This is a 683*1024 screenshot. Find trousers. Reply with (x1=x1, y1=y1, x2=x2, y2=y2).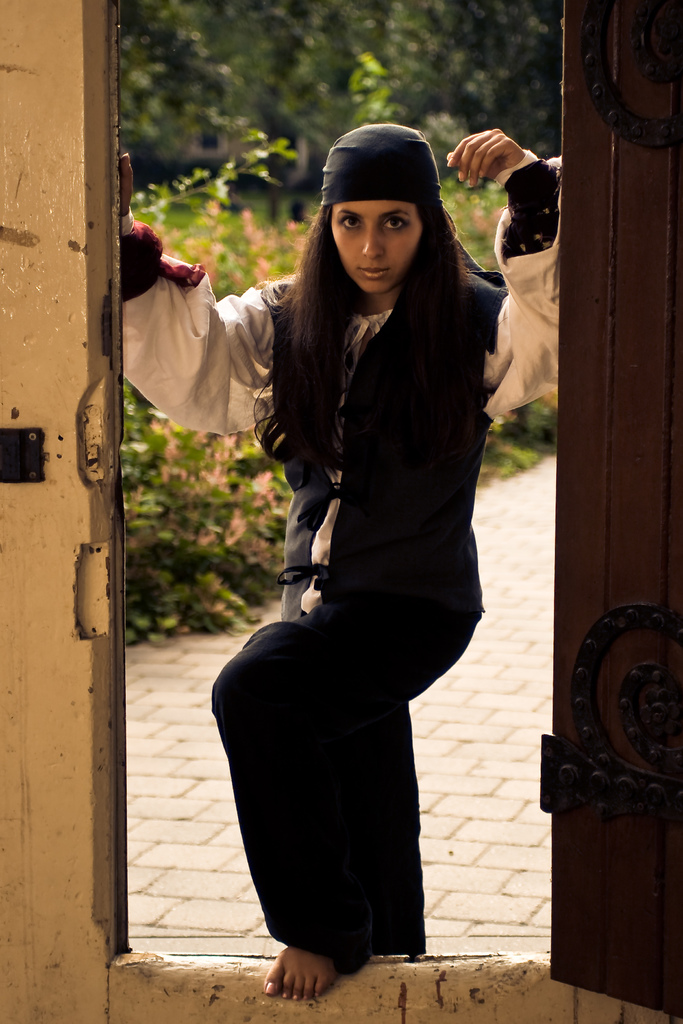
(x1=210, y1=581, x2=481, y2=966).
